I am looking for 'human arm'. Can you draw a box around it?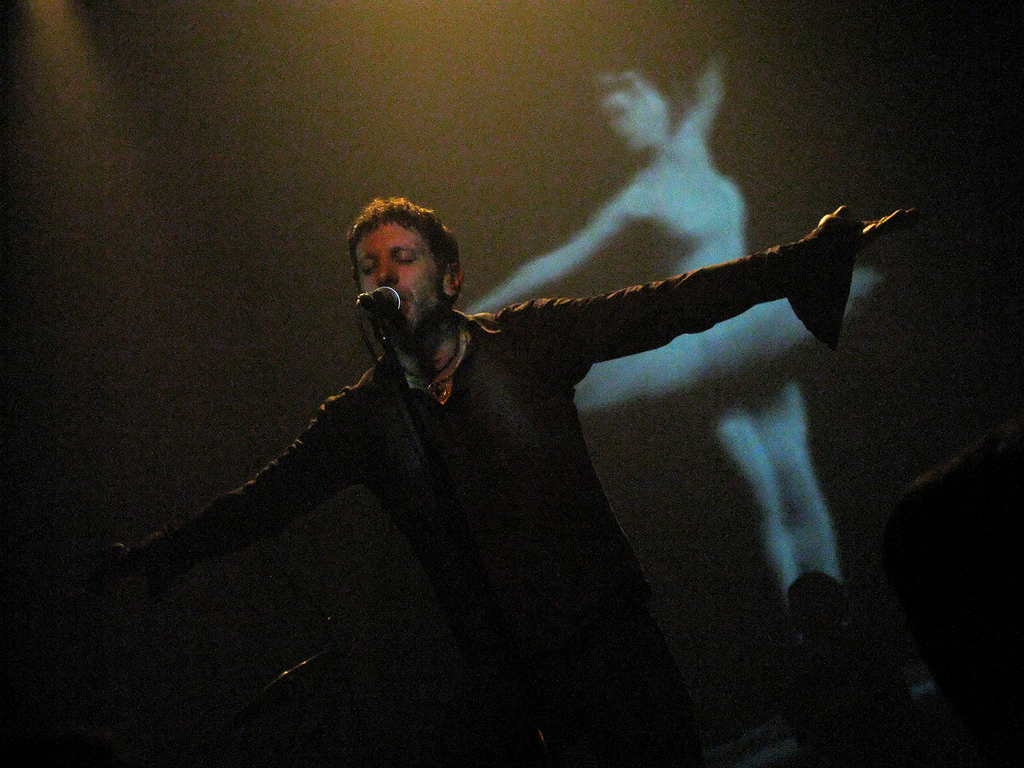
Sure, the bounding box is <box>477,182,641,307</box>.
